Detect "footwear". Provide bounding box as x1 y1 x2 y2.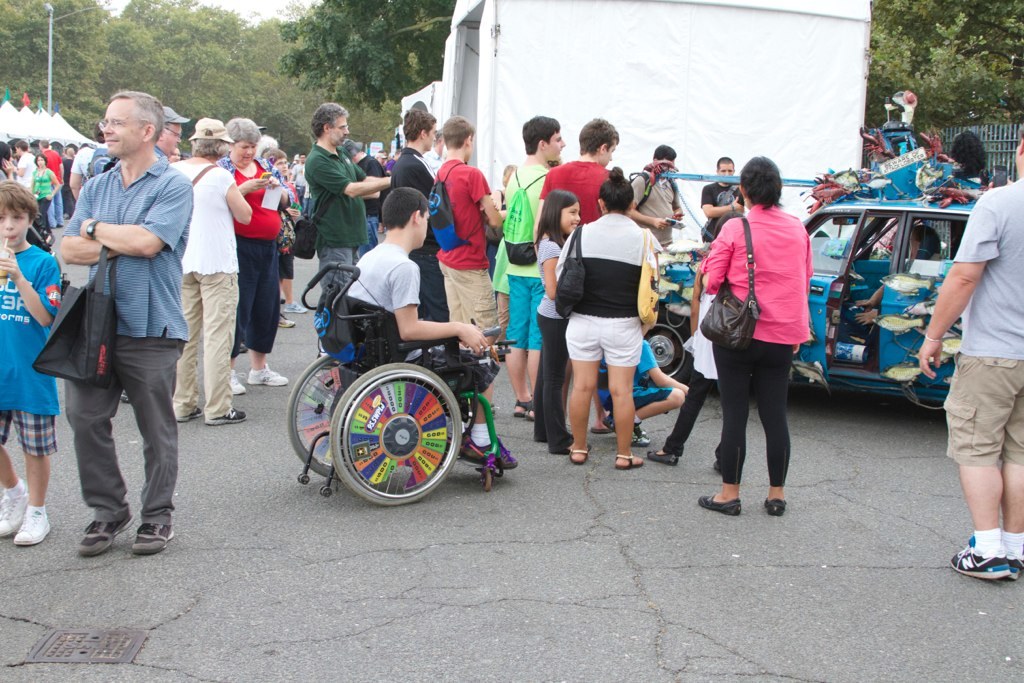
951 546 1010 579.
